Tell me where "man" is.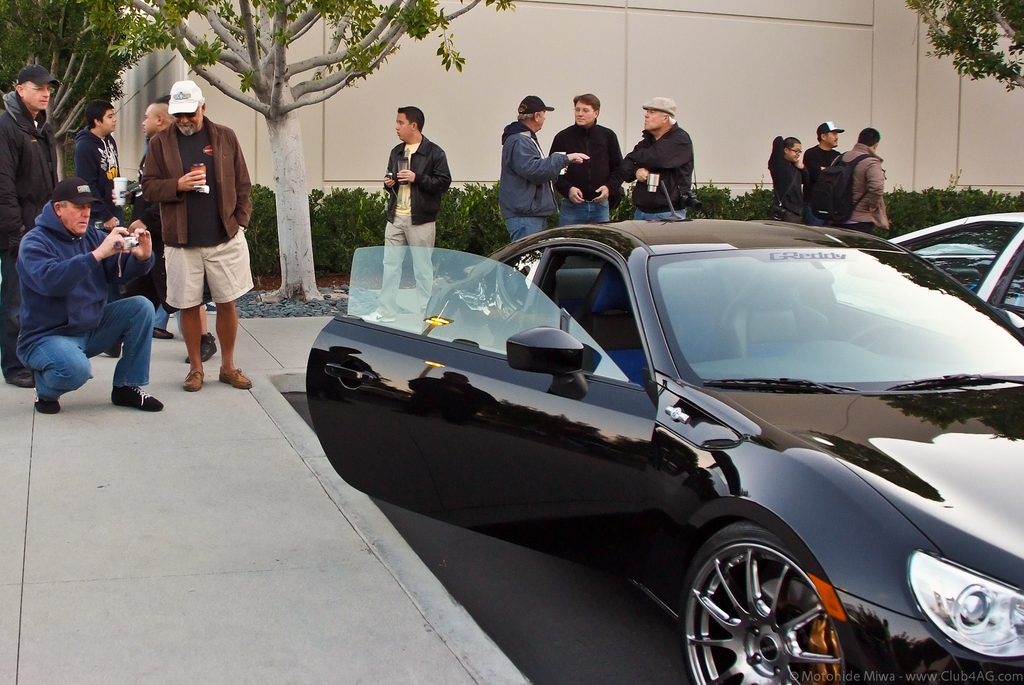
"man" is at bbox(0, 173, 171, 420).
